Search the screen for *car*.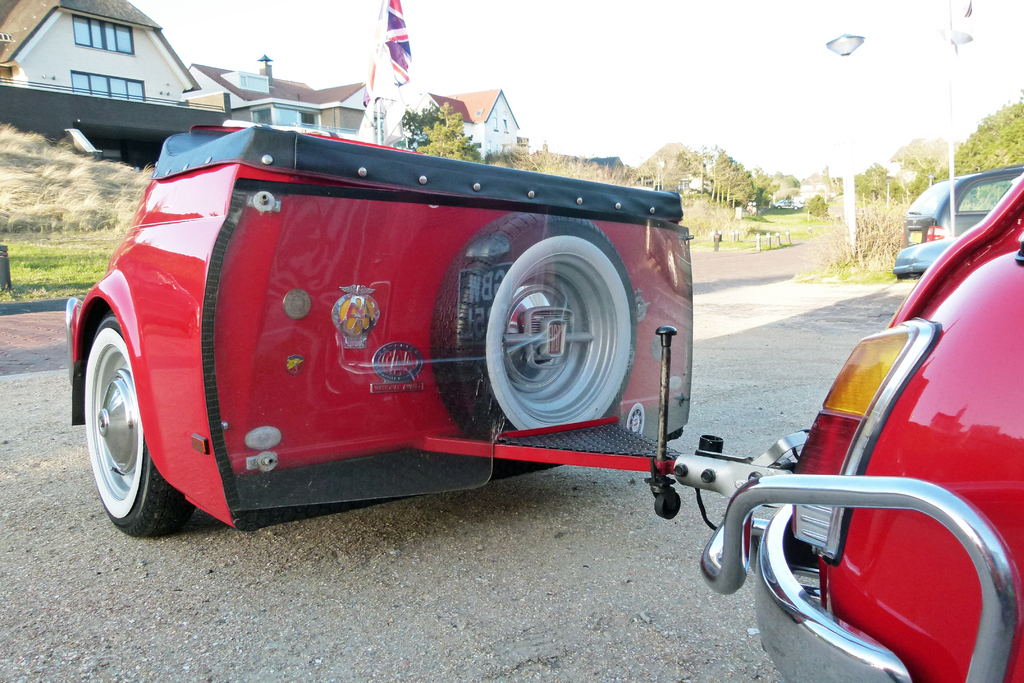
Found at box=[890, 161, 1023, 273].
